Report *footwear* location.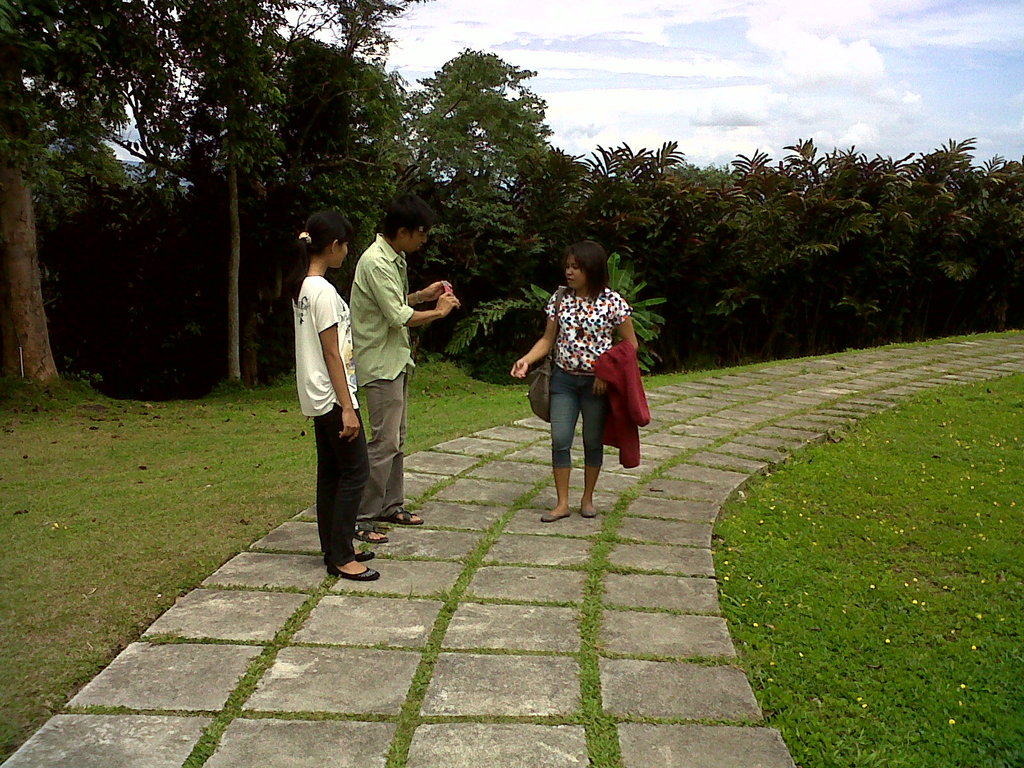
Report: region(353, 523, 390, 549).
